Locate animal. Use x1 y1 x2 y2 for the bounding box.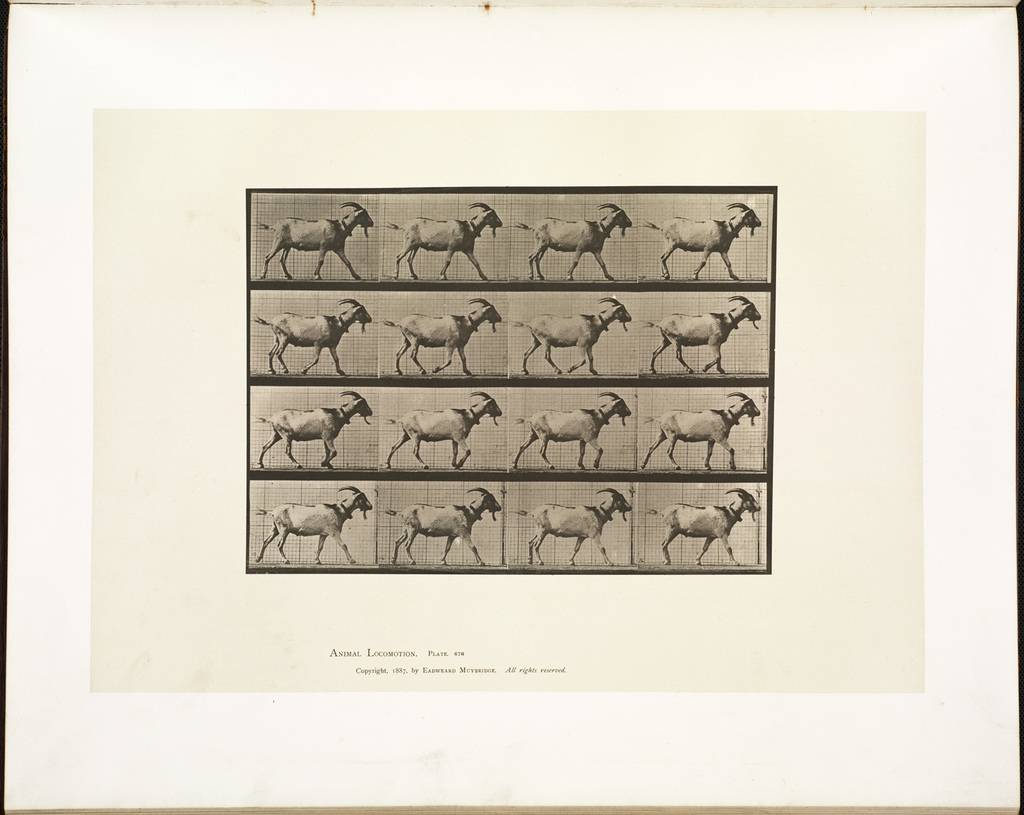
642 392 770 465.
